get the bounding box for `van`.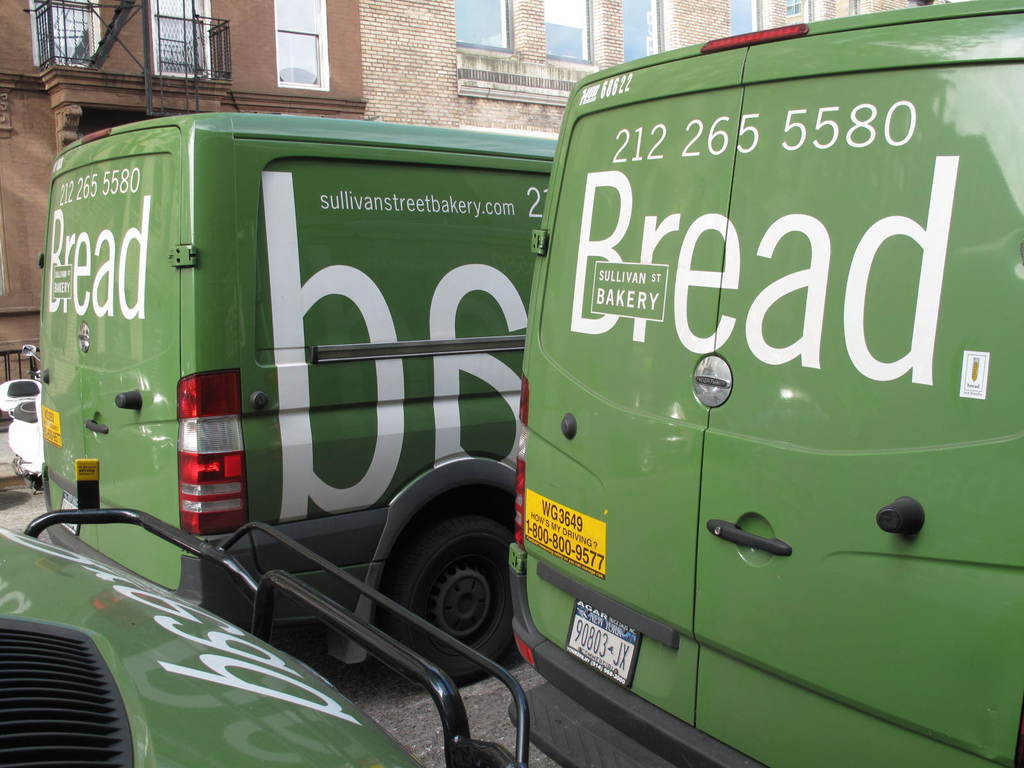
BBox(40, 115, 555, 691).
